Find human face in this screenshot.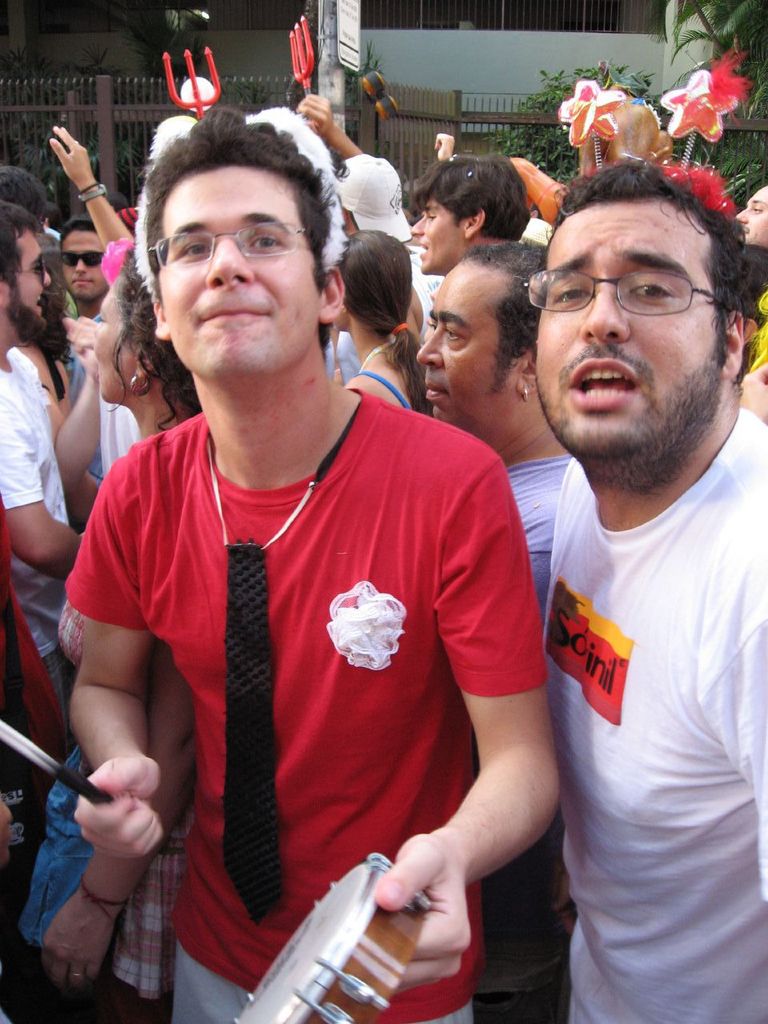
The bounding box for human face is select_region(90, 278, 133, 401).
